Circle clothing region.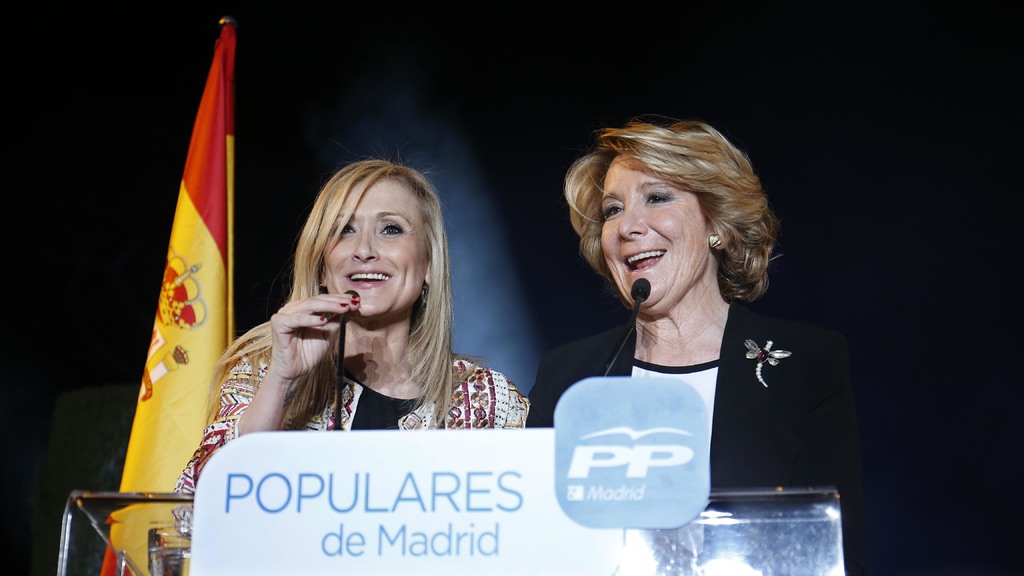
Region: left=180, top=318, right=529, bottom=539.
